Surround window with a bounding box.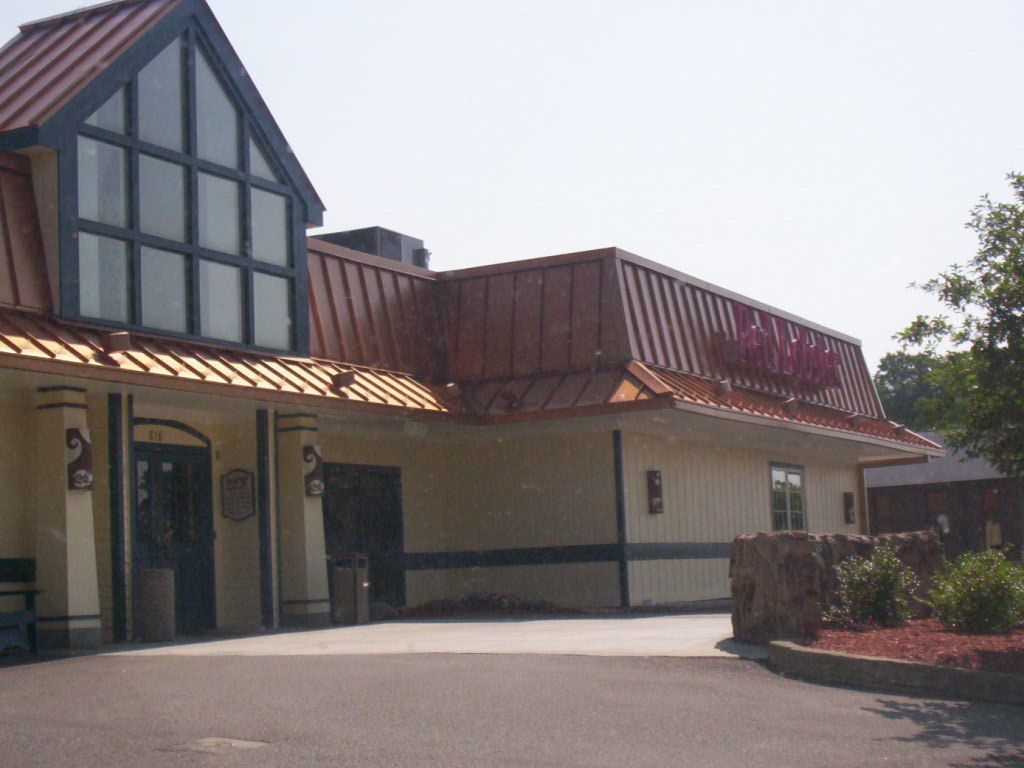
[x1=320, y1=464, x2=402, y2=604].
